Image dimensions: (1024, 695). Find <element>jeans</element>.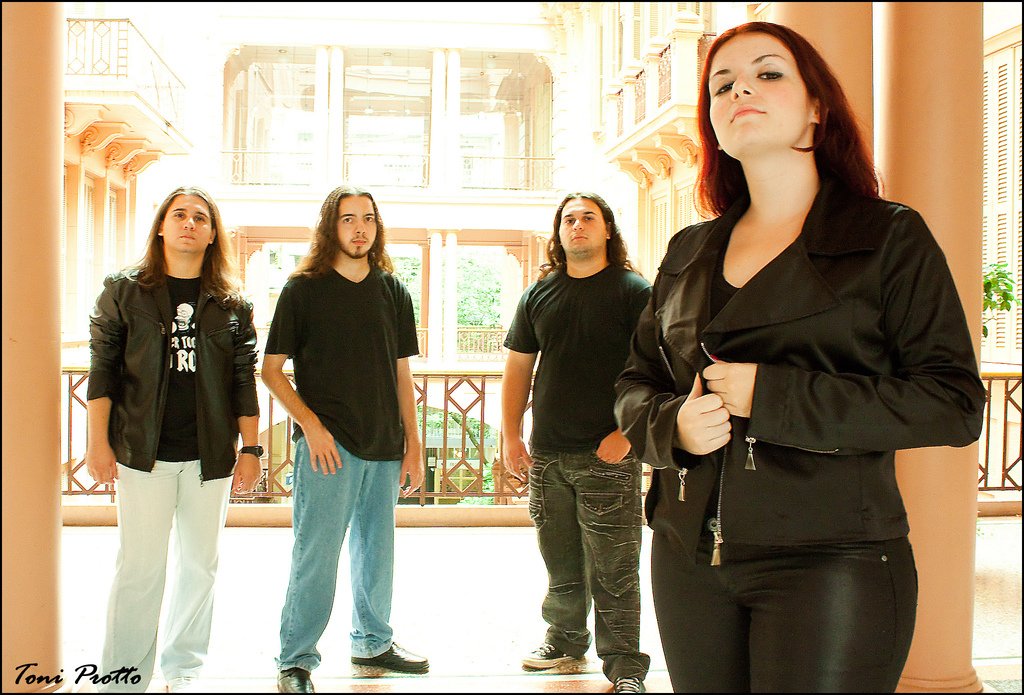
520/454/657/682.
